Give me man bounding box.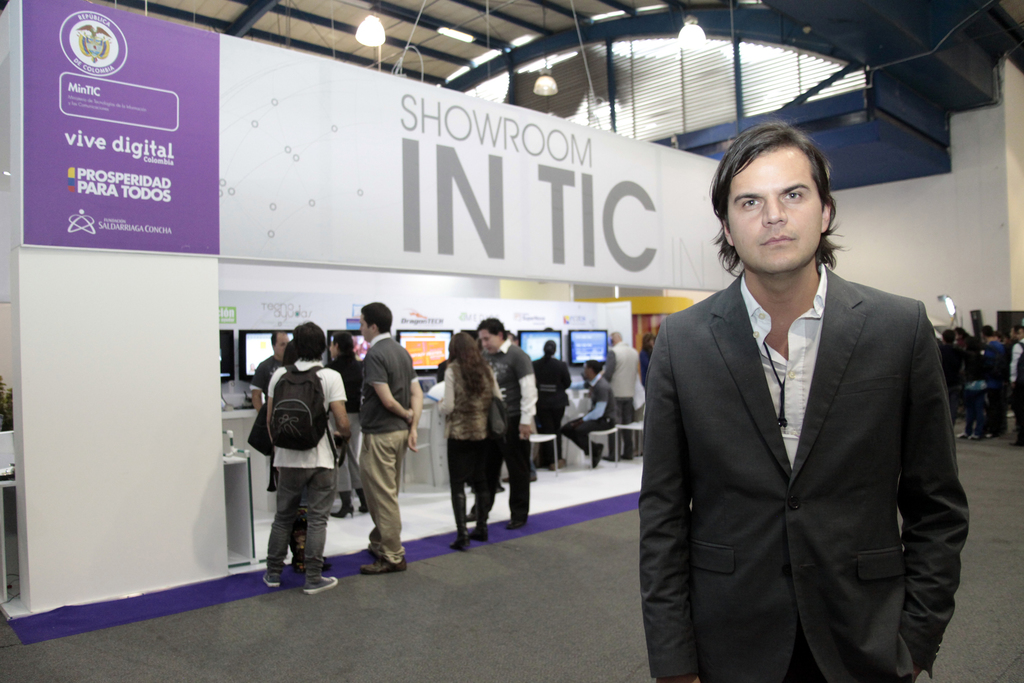
635:136:977:682.
